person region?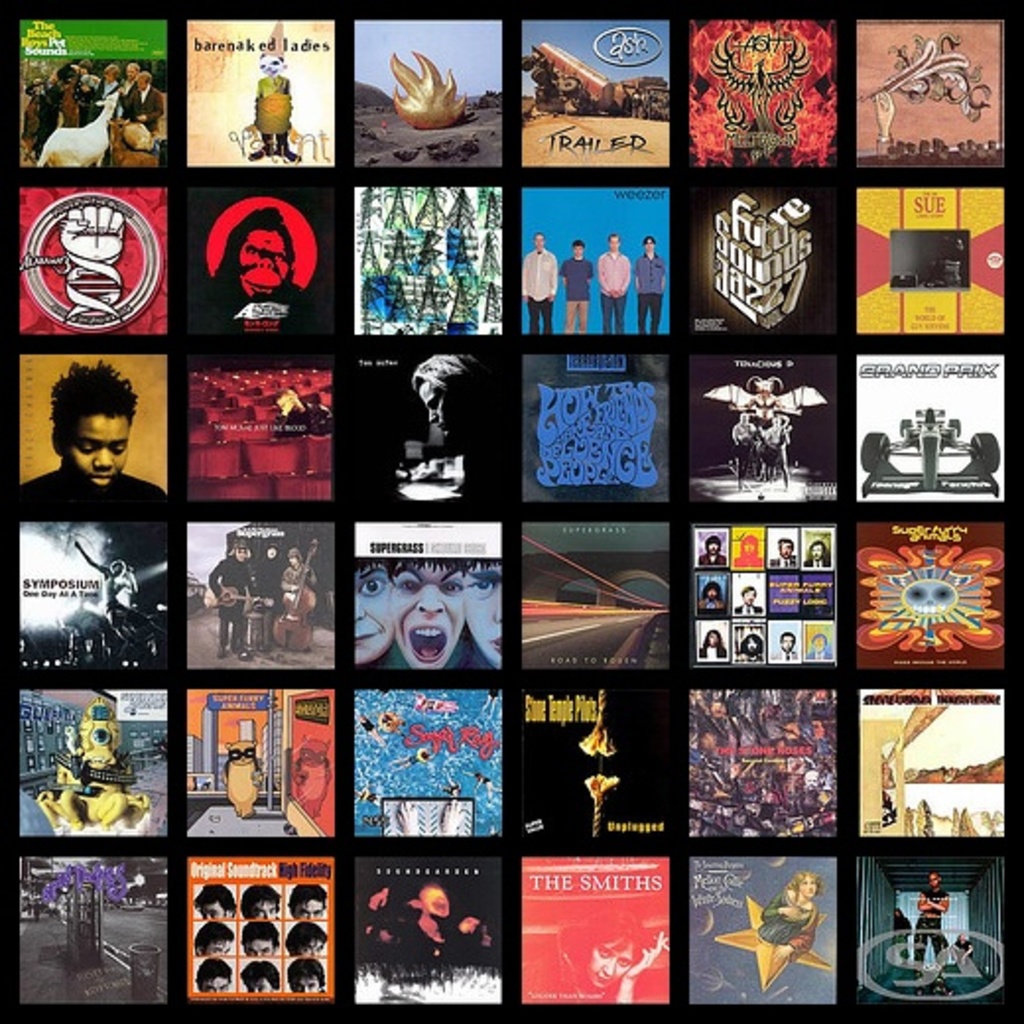
(x1=250, y1=542, x2=288, y2=612)
